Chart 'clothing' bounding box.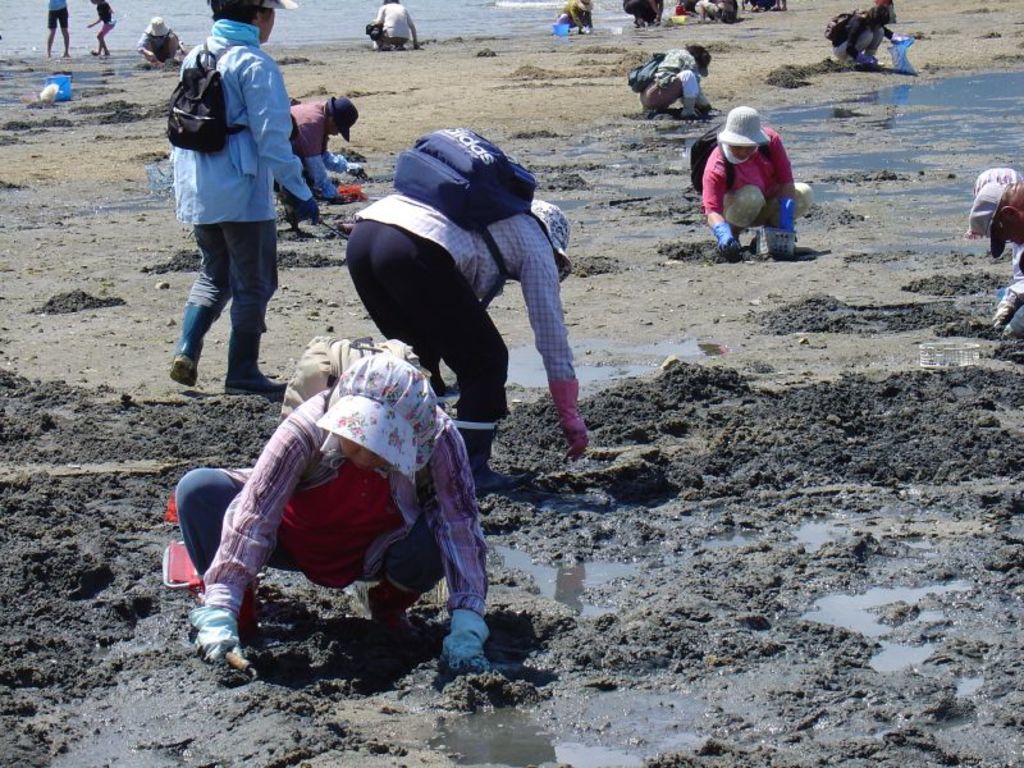
Charted: detection(644, 50, 705, 116).
